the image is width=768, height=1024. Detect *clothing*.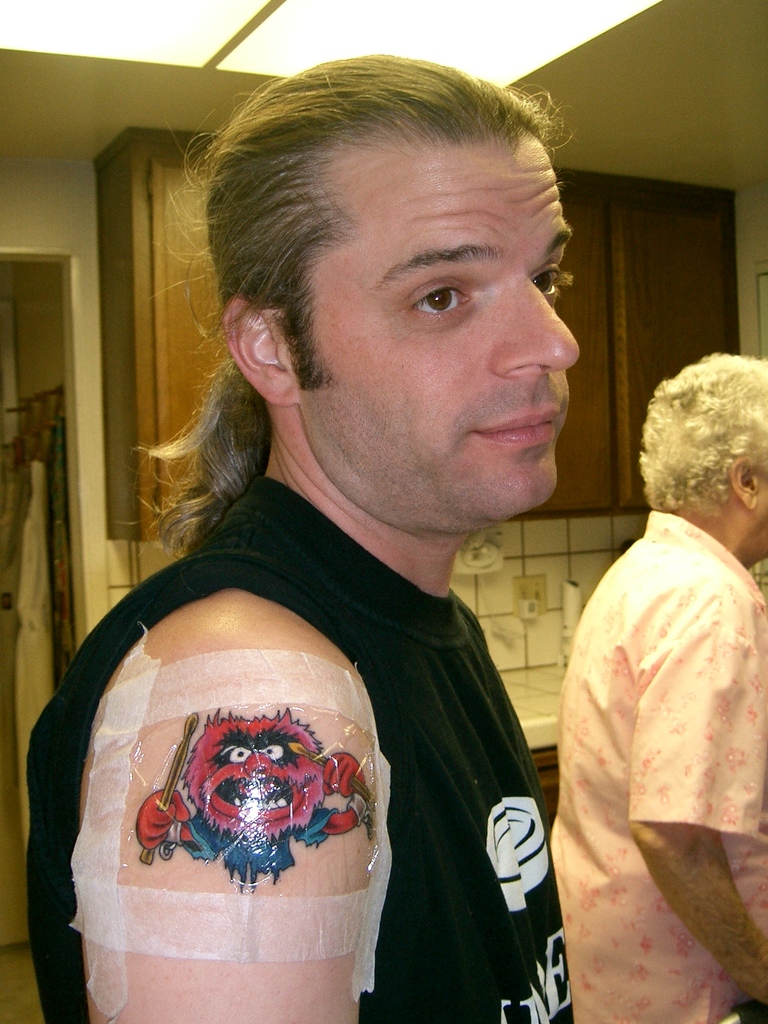
Detection: Rect(20, 475, 574, 1023).
